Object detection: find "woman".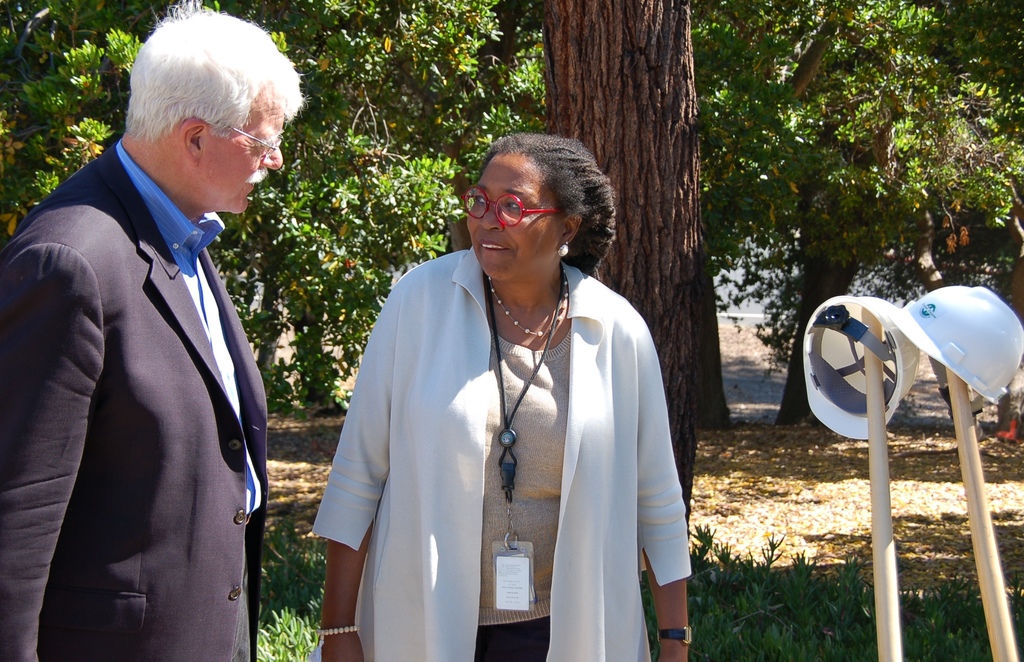
left=319, top=129, right=690, bottom=656.
